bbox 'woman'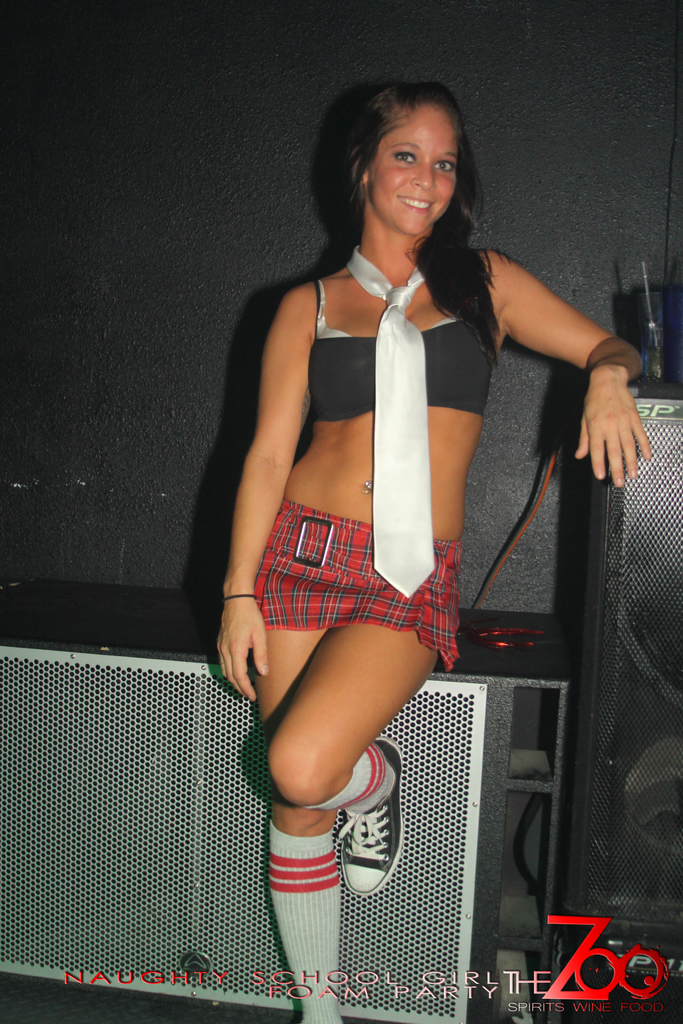
pyautogui.locateOnScreen(186, 31, 652, 1011)
